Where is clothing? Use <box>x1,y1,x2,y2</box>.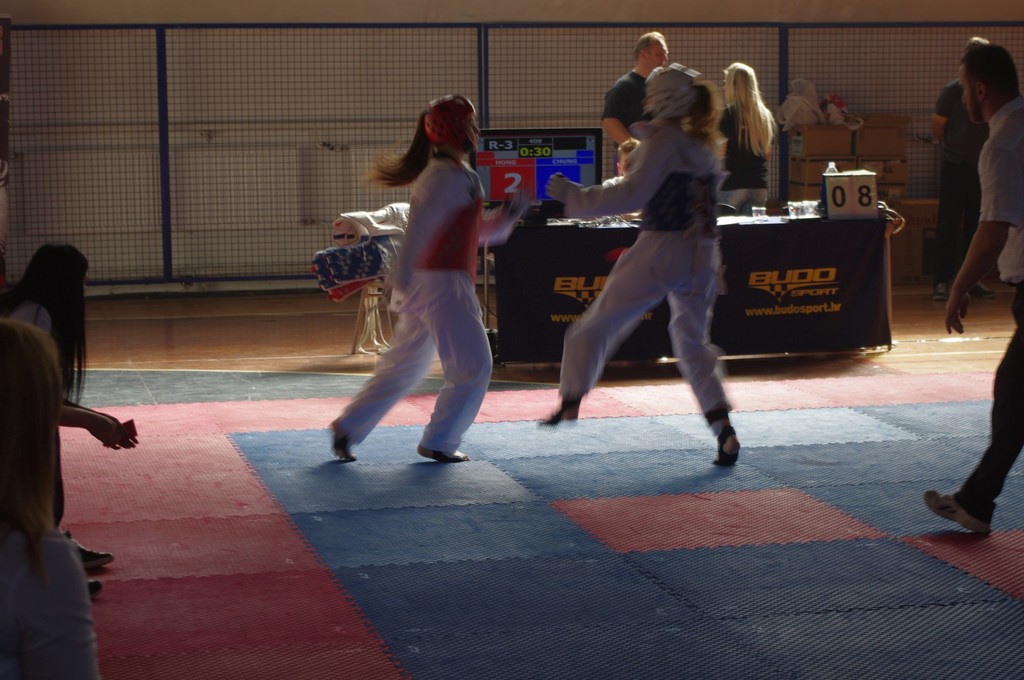
<box>28,306,79,381</box>.
